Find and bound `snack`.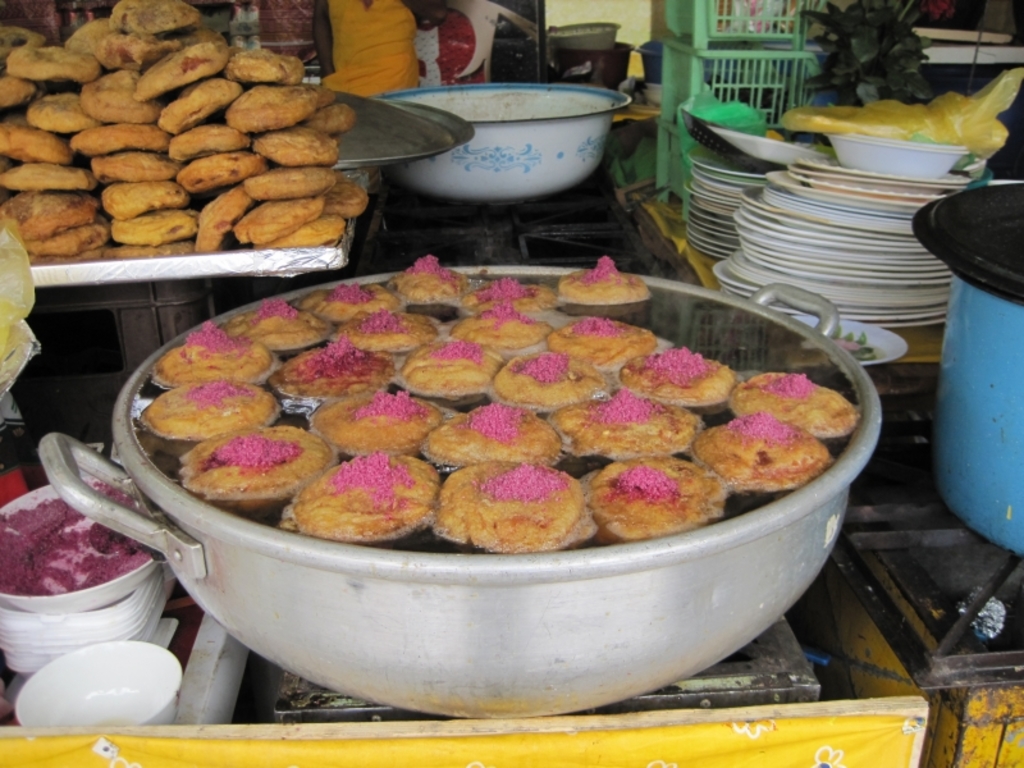
Bound: select_region(700, 404, 838, 493).
